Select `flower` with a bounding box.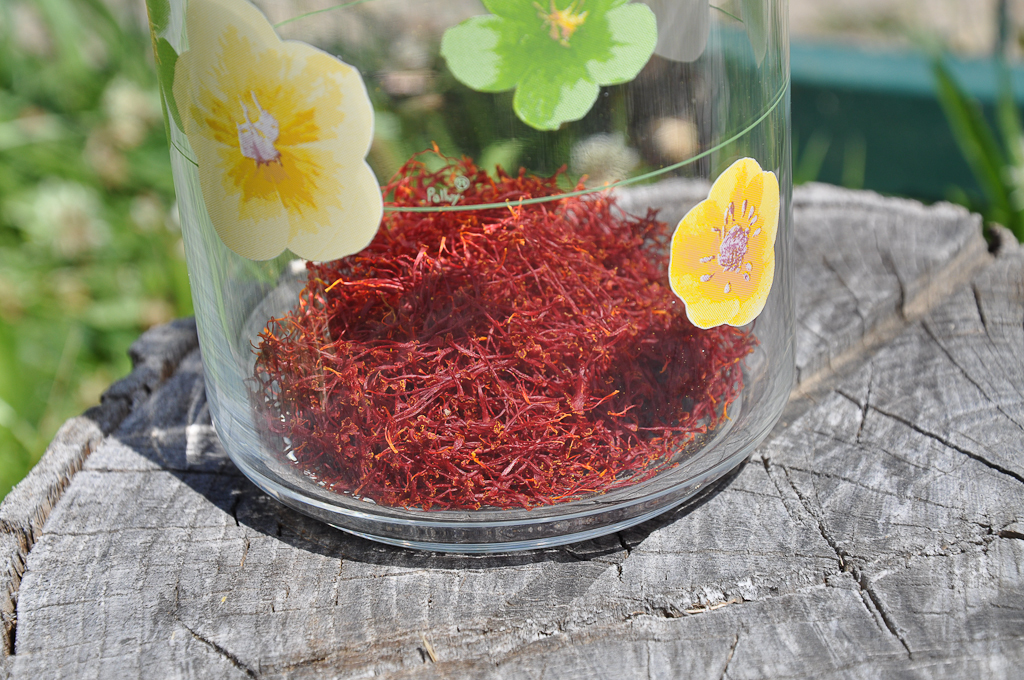
{"left": 435, "top": 0, "right": 662, "bottom": 135}.
